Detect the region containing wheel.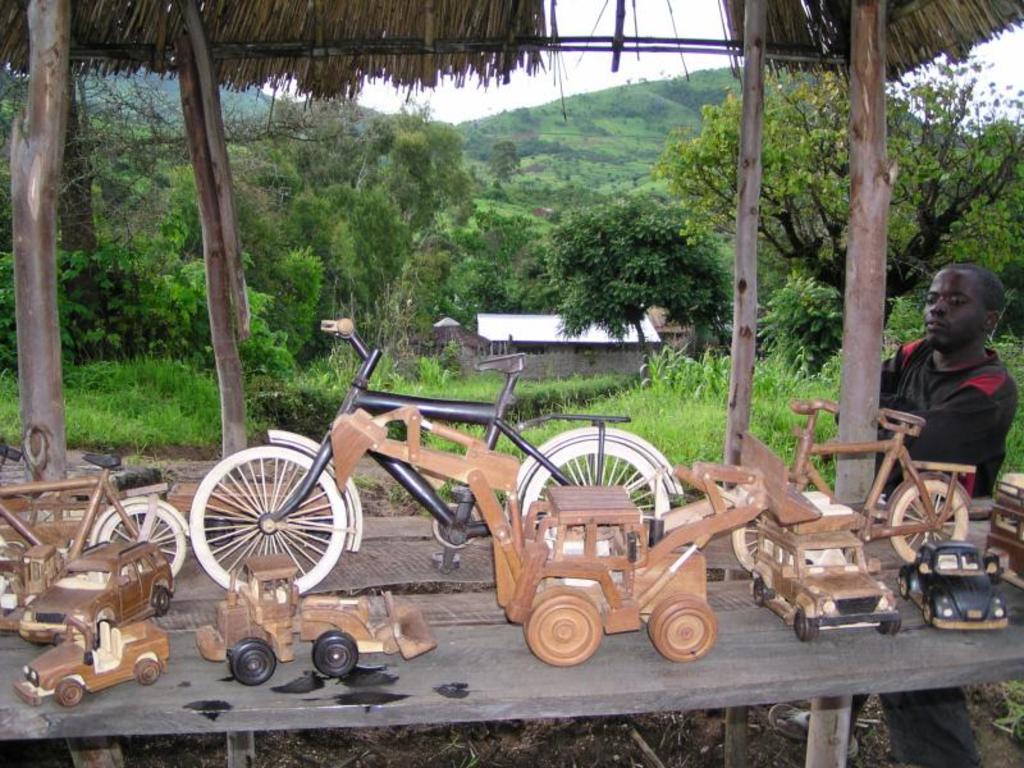
[left=59, top=682, right=82, bottom=709].
